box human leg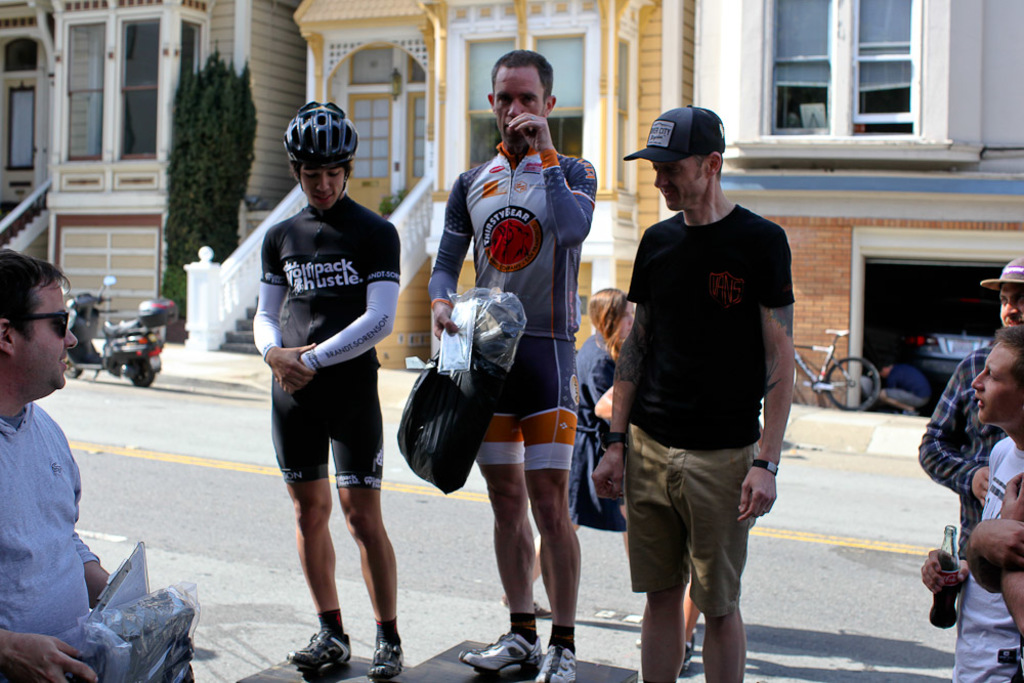
[x1=969, y1=355, x2=1017, y2=425]
